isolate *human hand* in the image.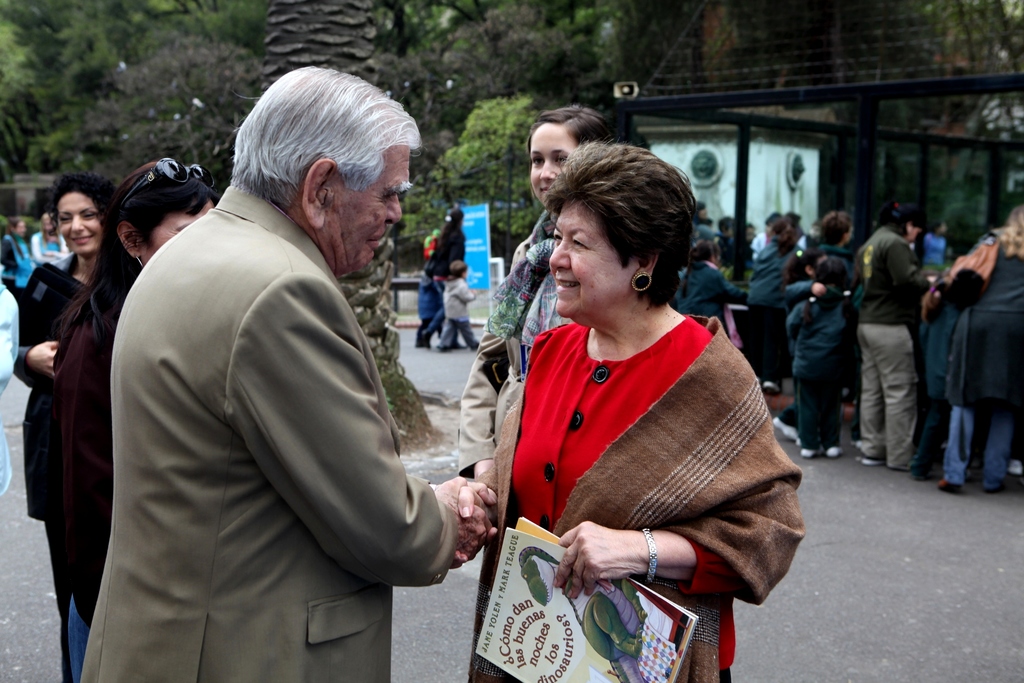
Isolated region: box(558, 522, 663, 610).
